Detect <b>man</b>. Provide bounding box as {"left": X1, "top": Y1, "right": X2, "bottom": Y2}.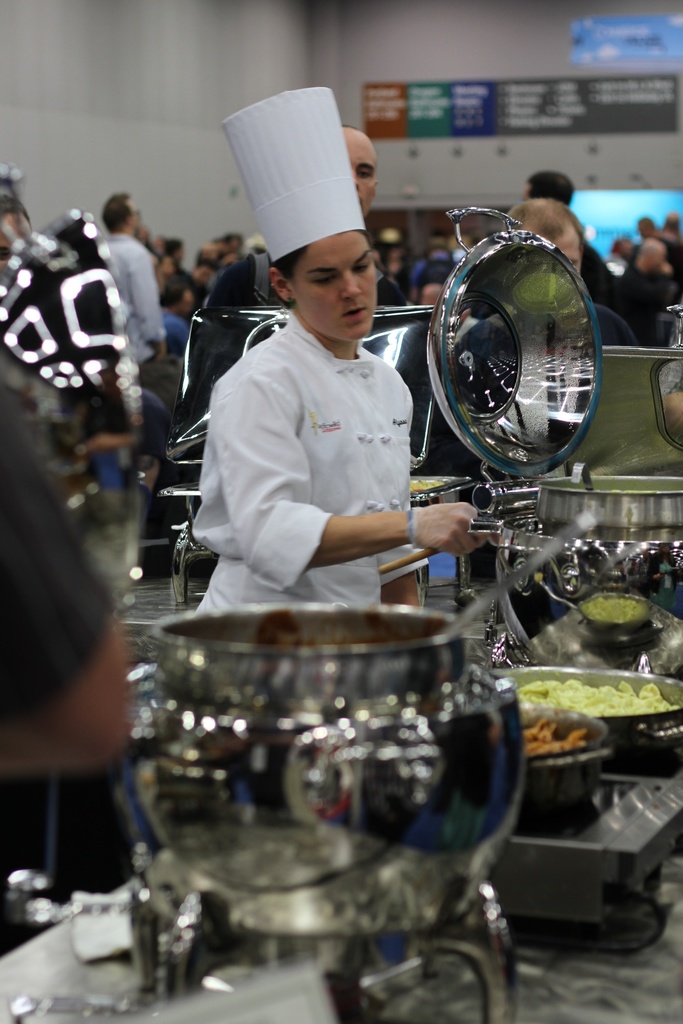
{"left": 167, "top": 127, "right": 415, "bottom": 582}.
